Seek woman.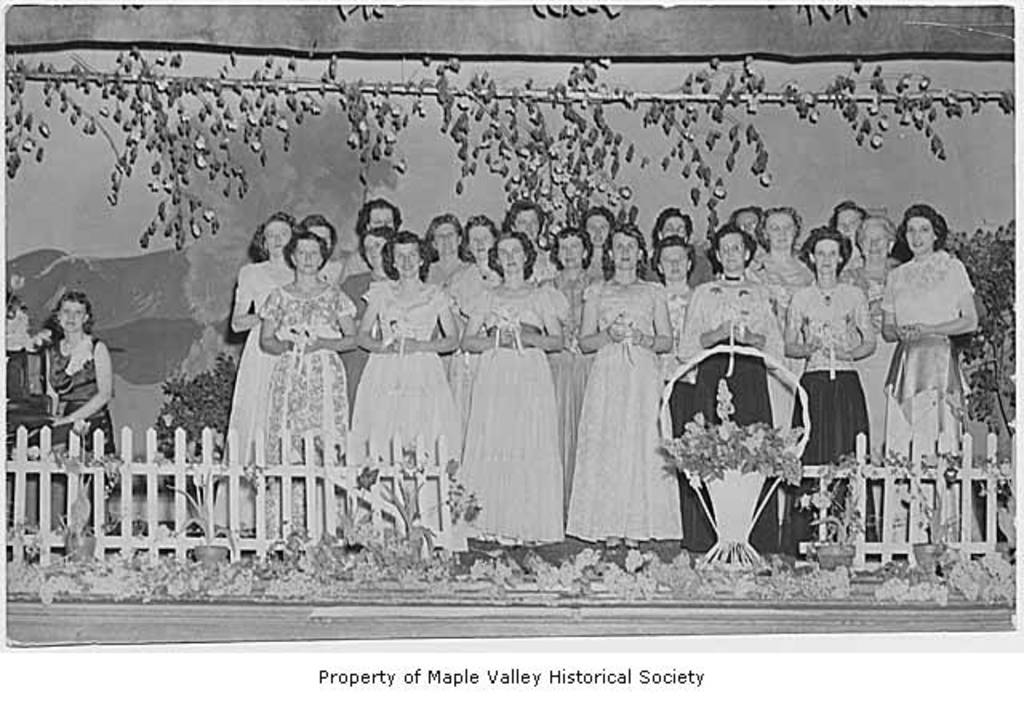
<region>498, 197, 554, 283</region>.
